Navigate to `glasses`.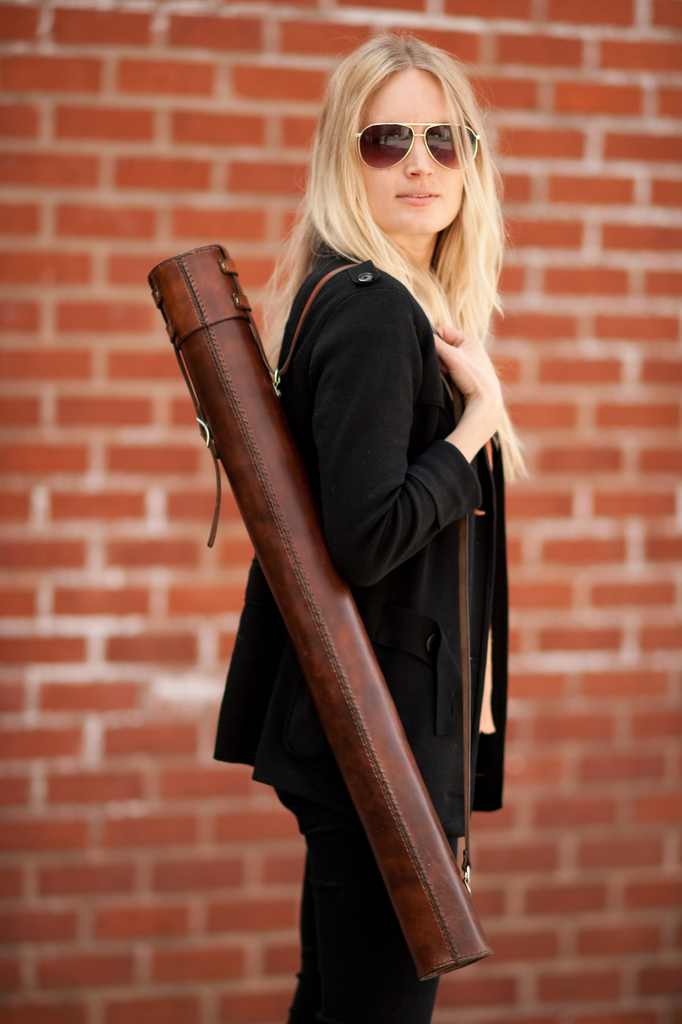
Navigation target: <box>356,120,489,175</box>.
